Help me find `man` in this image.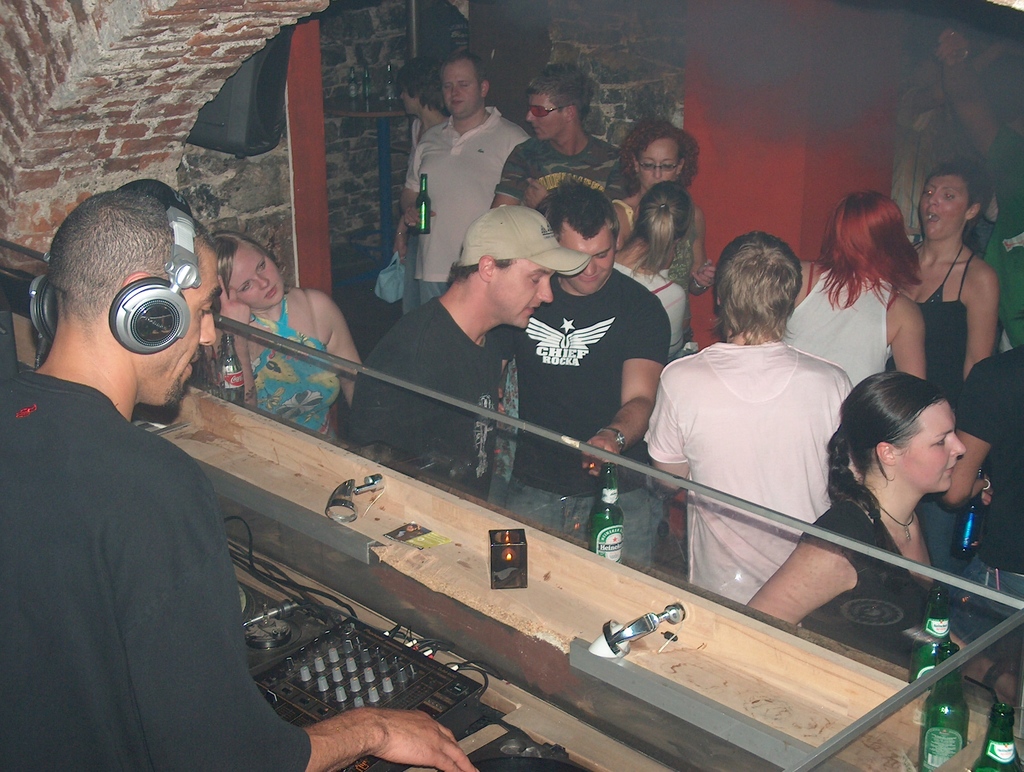
Found it: (934, 26, 1023, 350).
